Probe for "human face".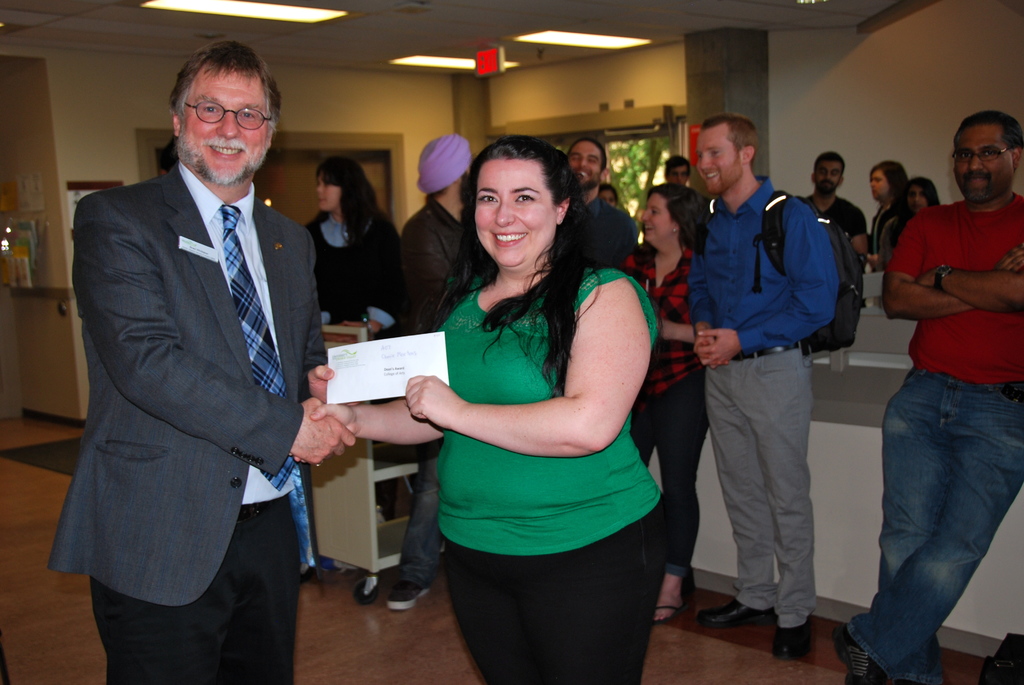
Probe result: (598, 187, 617, 209).
